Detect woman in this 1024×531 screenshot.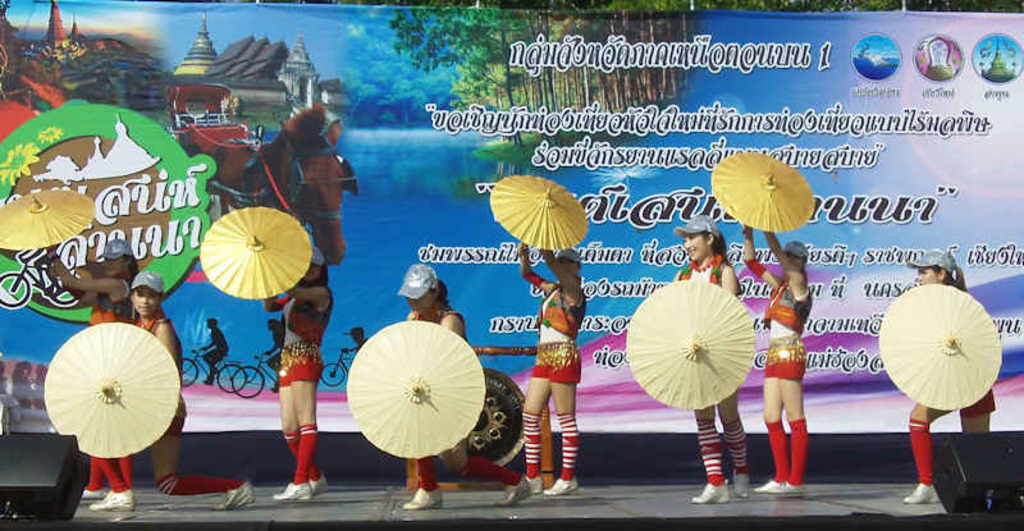
Detection: pyautogui.locateOnScreen(671, 216, 754, 502).
